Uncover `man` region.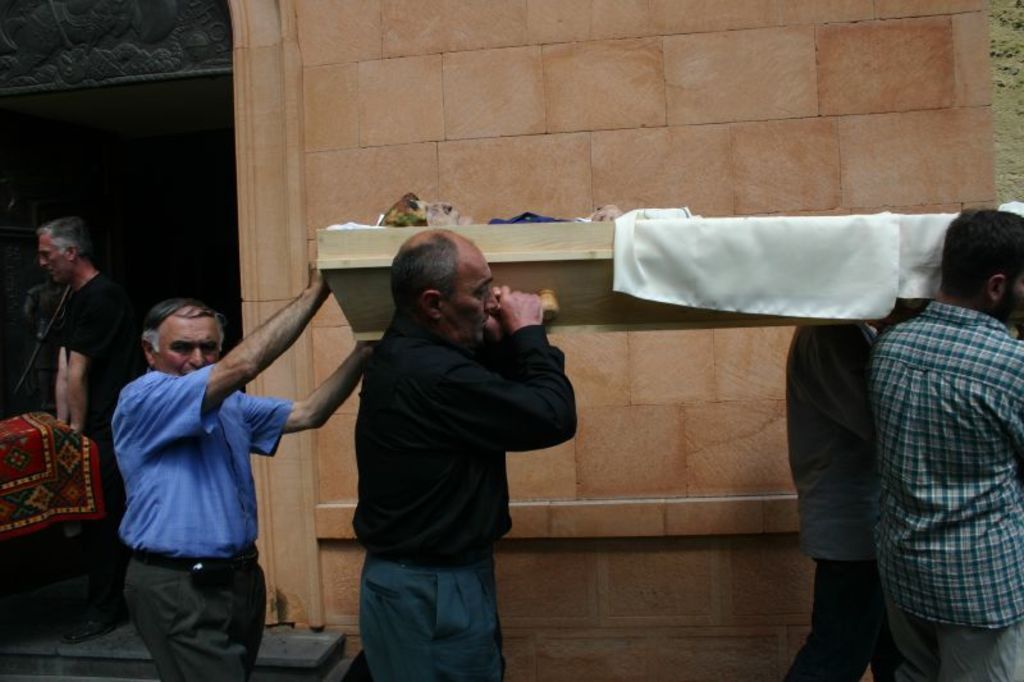
Uncovered: {"x1": 122, "y1": 256, "x2": 372, "y2": 681}.
